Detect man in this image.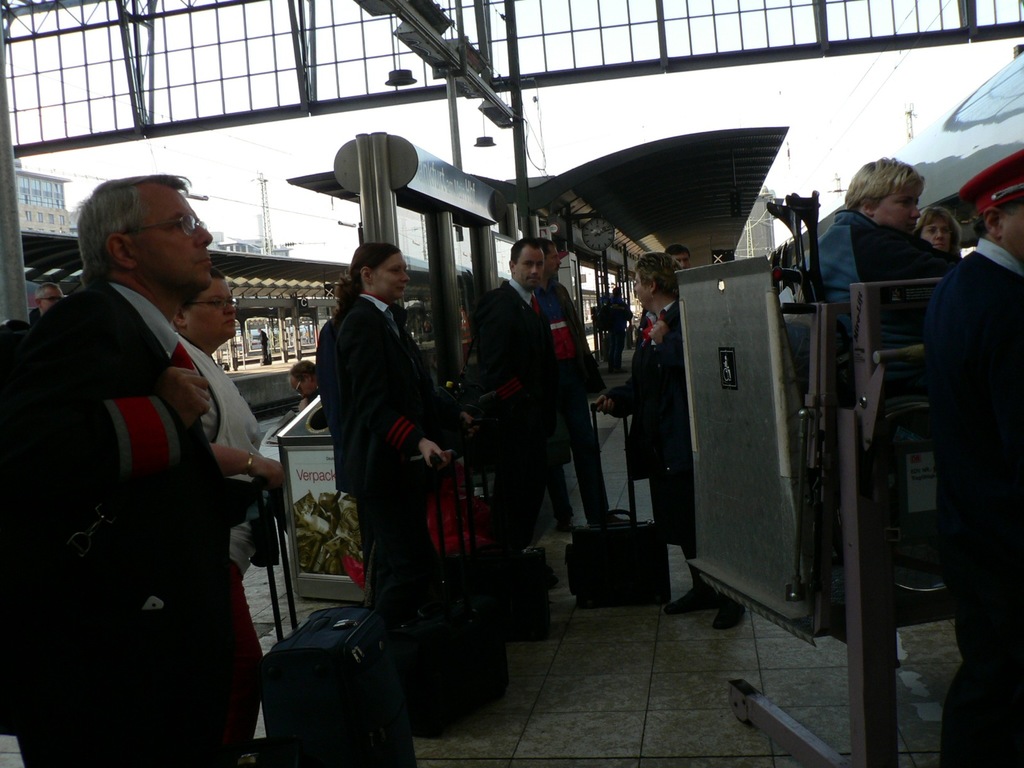
Detection: (left=667, top=245, right=692, bottom=271).
